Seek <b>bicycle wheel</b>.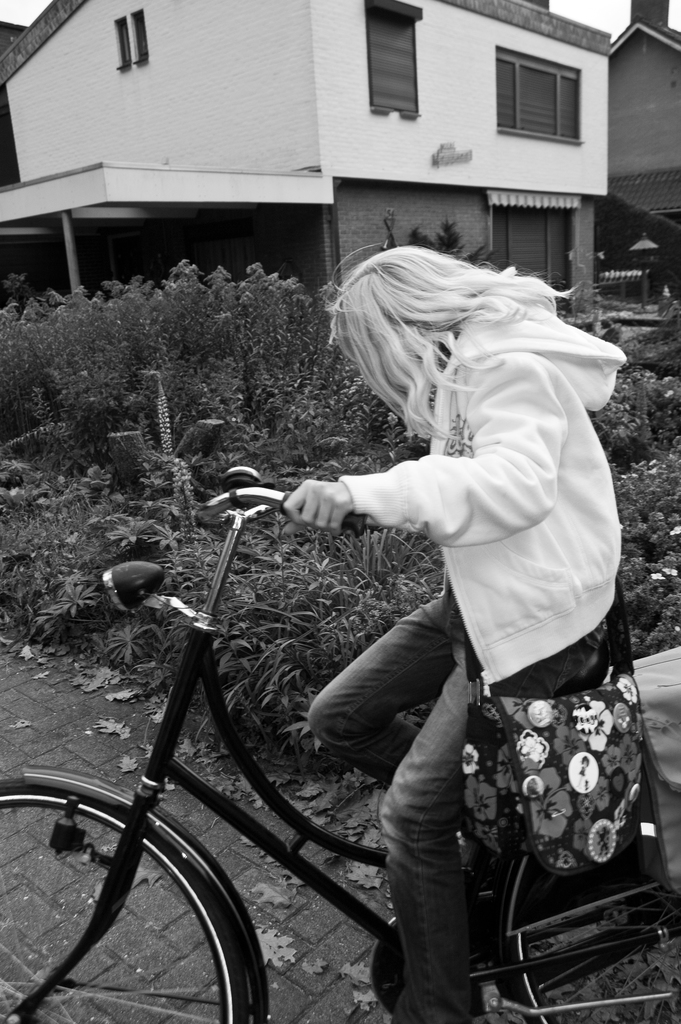
[left=0, top=774, right=259, bottom=1023].
